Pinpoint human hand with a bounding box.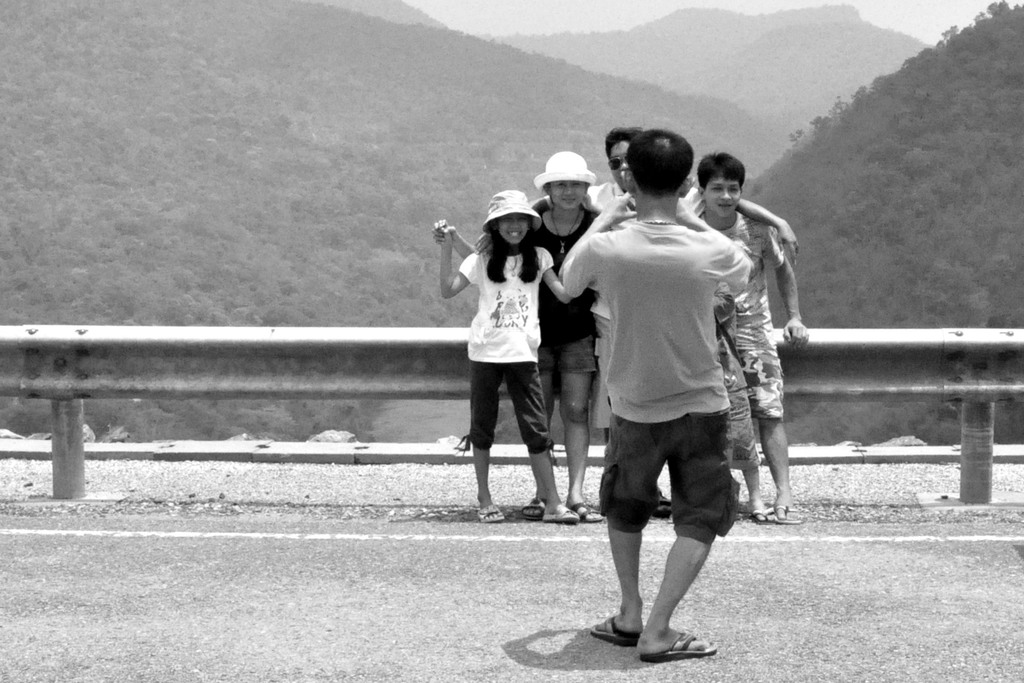
Rect(596, 192, 638, 231).
